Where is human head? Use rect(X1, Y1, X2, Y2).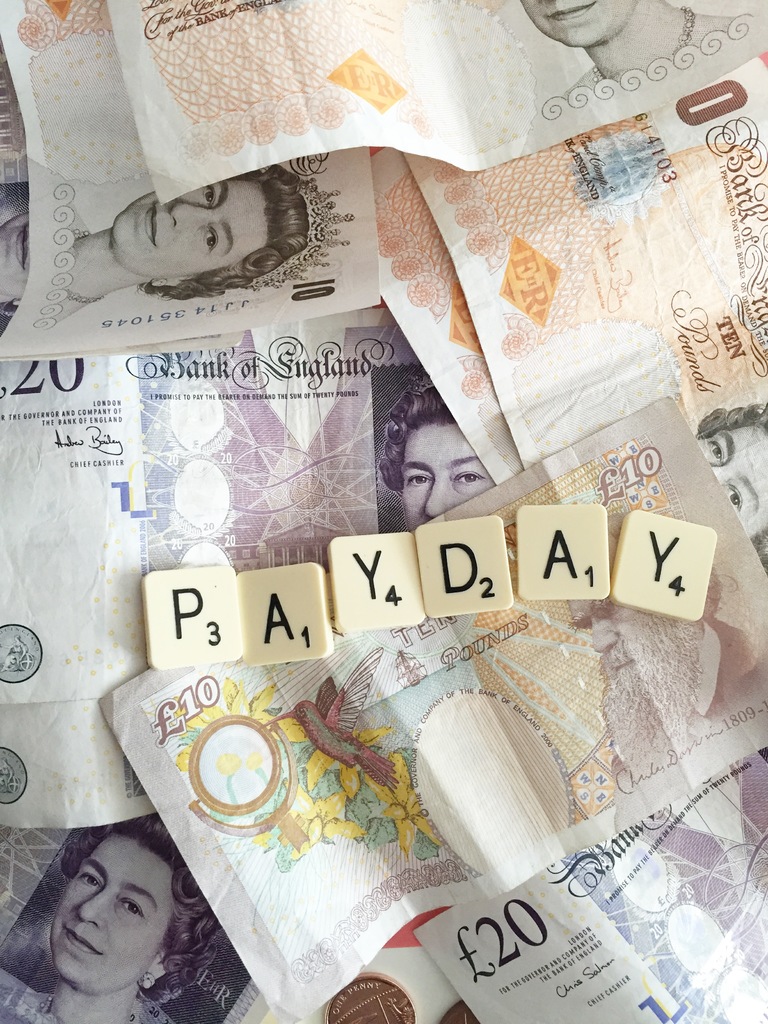
rect(520, 0, 642, 53).
